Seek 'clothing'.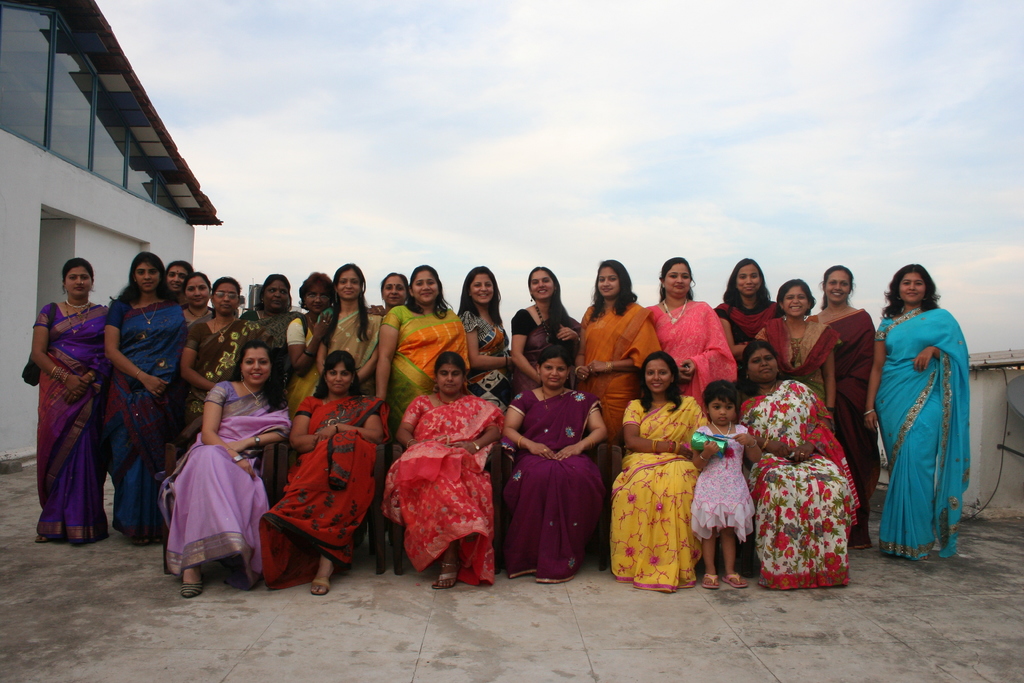
[612,398,712,595].
